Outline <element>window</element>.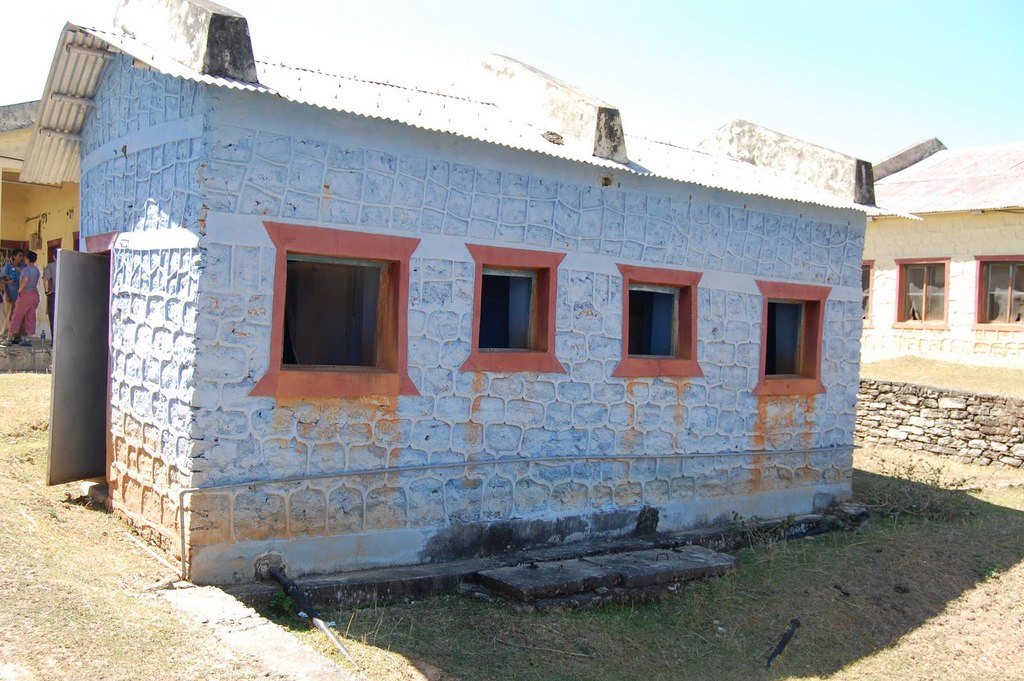
Outline: 253, 242, 425, 385.
